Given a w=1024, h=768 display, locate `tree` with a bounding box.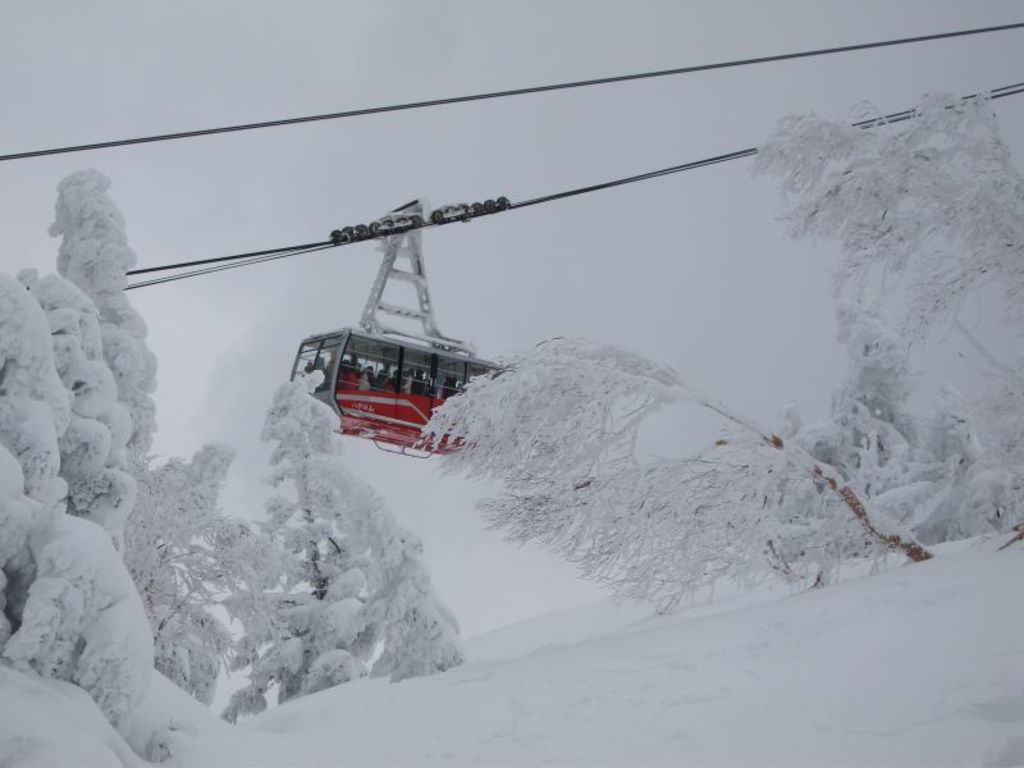
Located: locate(744, 92, 1023, 556).
